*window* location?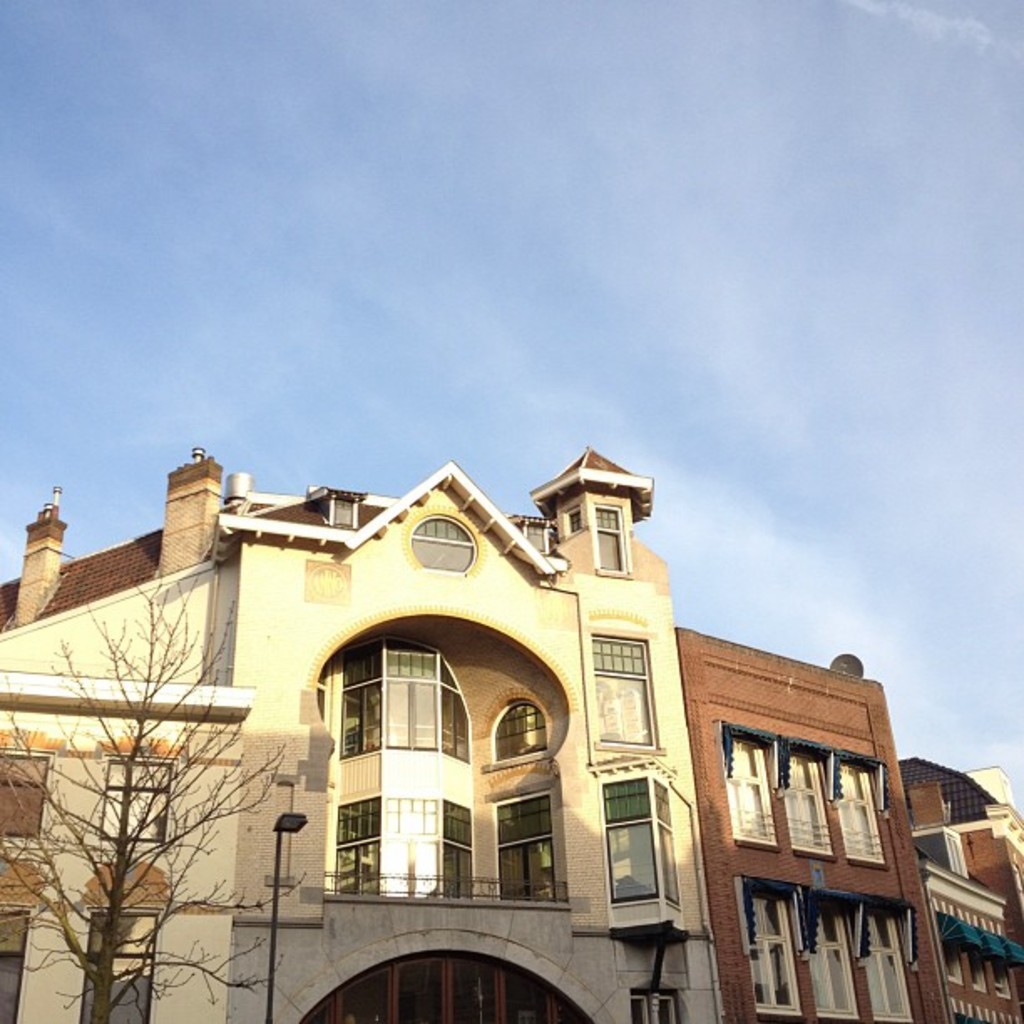
336:801:373:895
